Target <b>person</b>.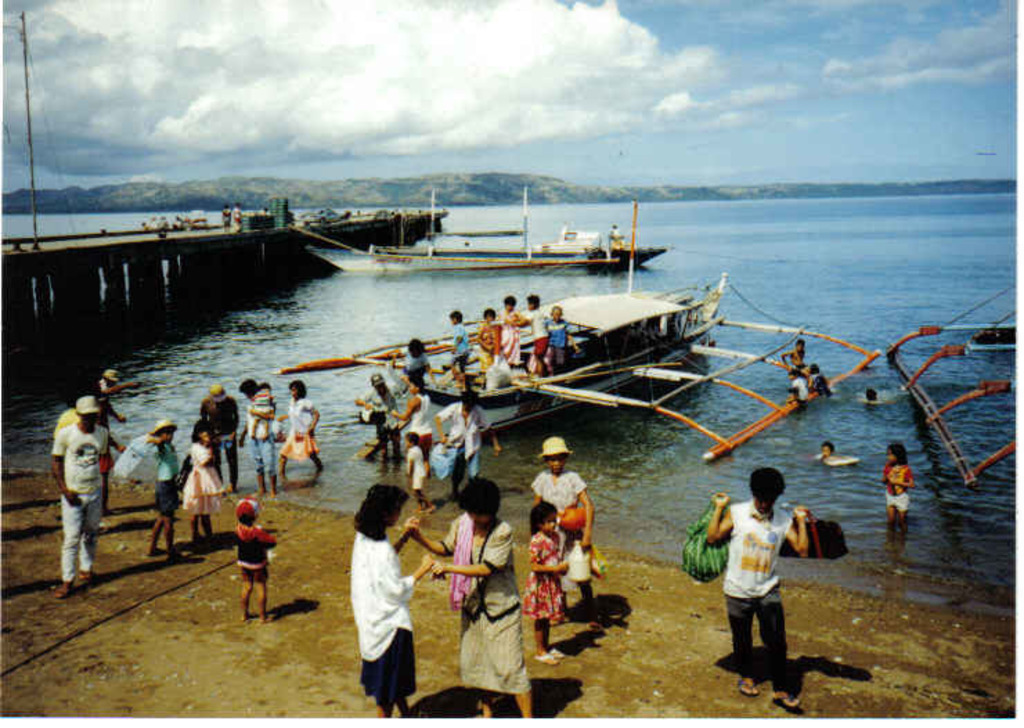
Target region: x1=495 y1=292 x2=523 y2=370.
